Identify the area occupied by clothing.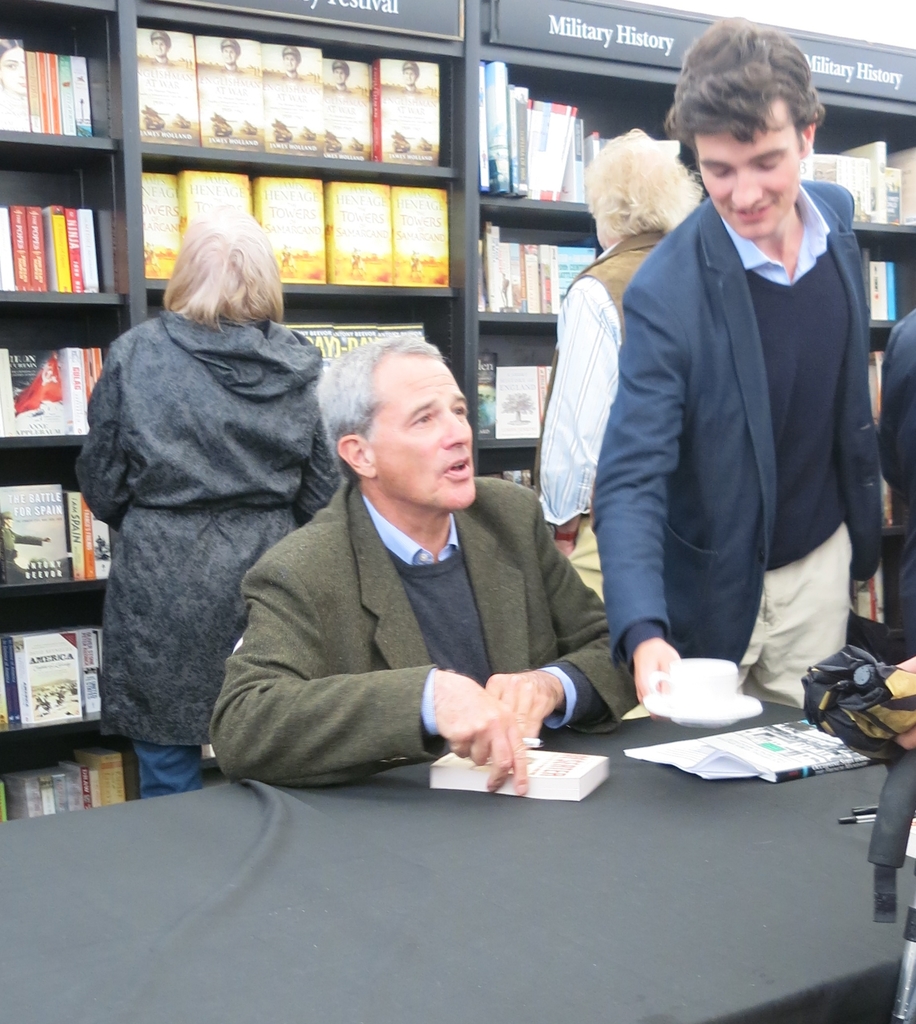
Area: <region>214, 476, 643, 790</region>.
